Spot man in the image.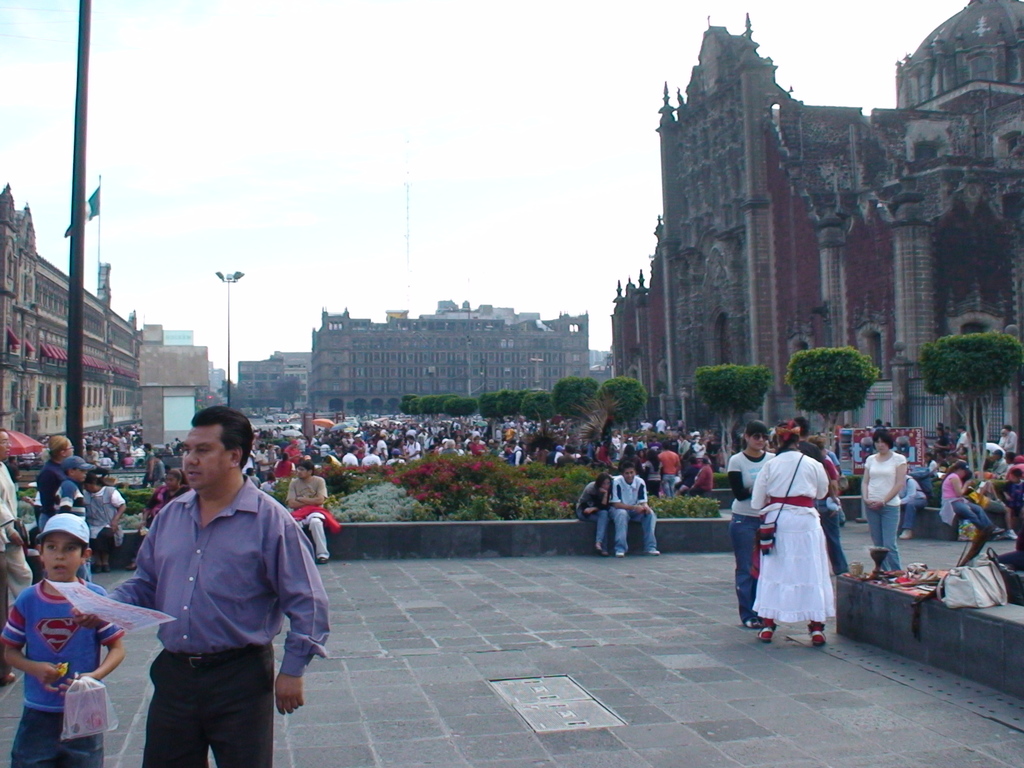
man found at crop(943, 426, 972, 471).
